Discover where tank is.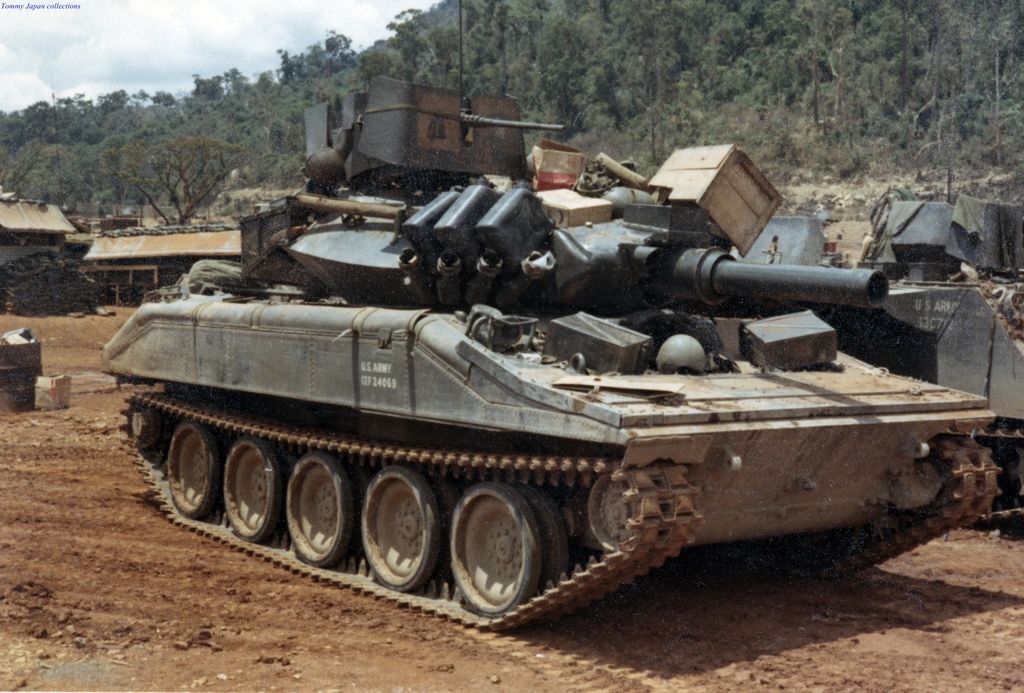
Discovered at 108/0/1005/631.
